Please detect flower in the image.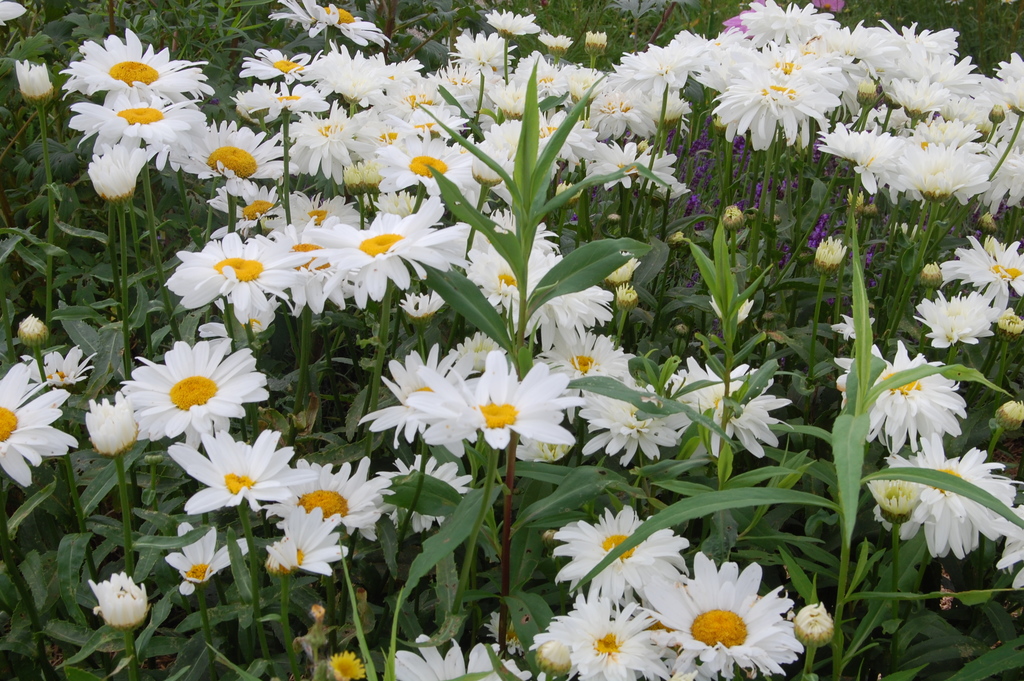
(0,361,82,490).
